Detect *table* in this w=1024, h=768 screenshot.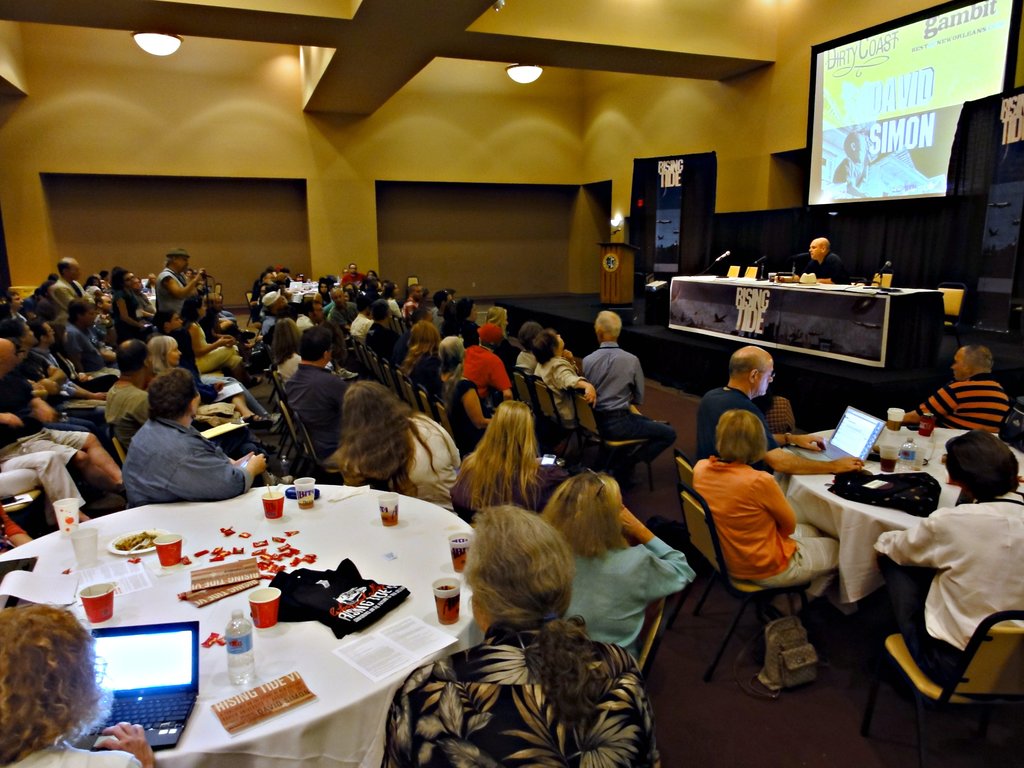
Detection: [29,492,515,767].
